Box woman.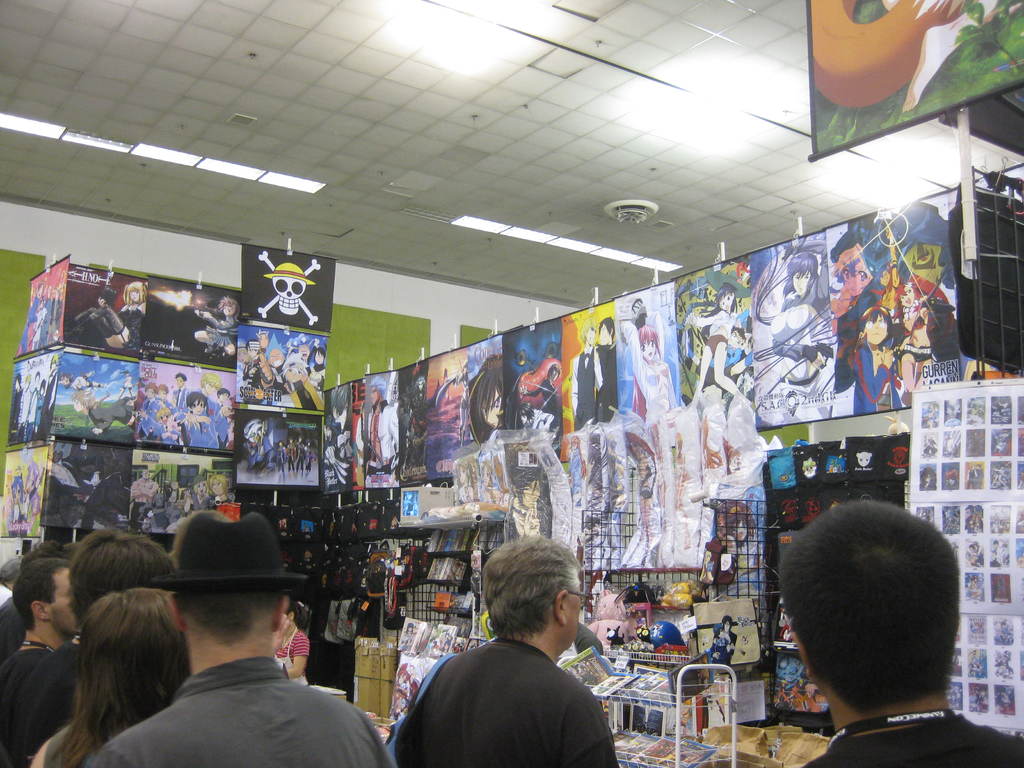
[29, 565, 224, 754].
